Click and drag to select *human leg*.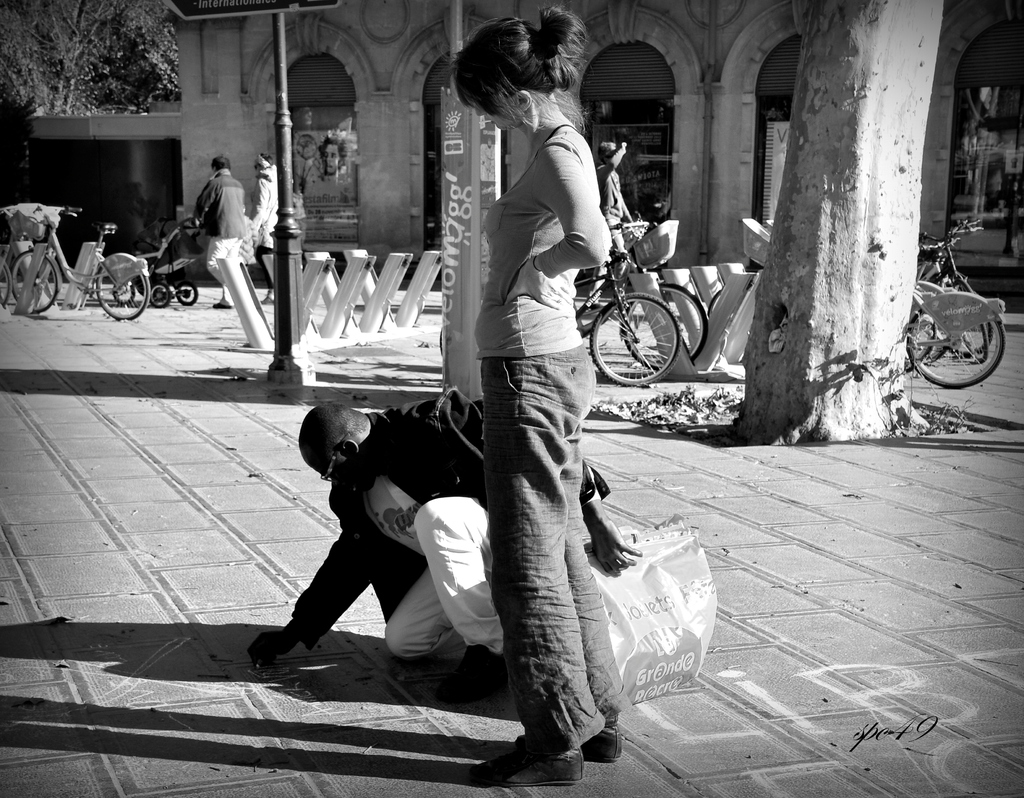
Selection: {"left": 377, "top": 570, "right": 465, "bottom": 656}.
